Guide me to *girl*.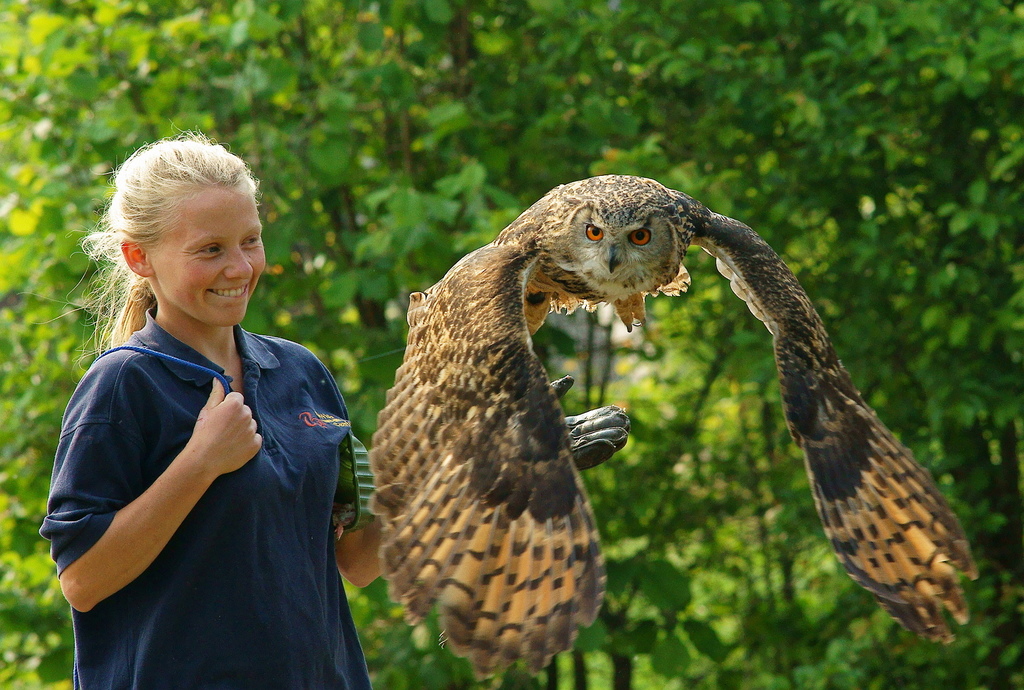
Guidance: x1=40, y1=143, x2=625, y2=689.
